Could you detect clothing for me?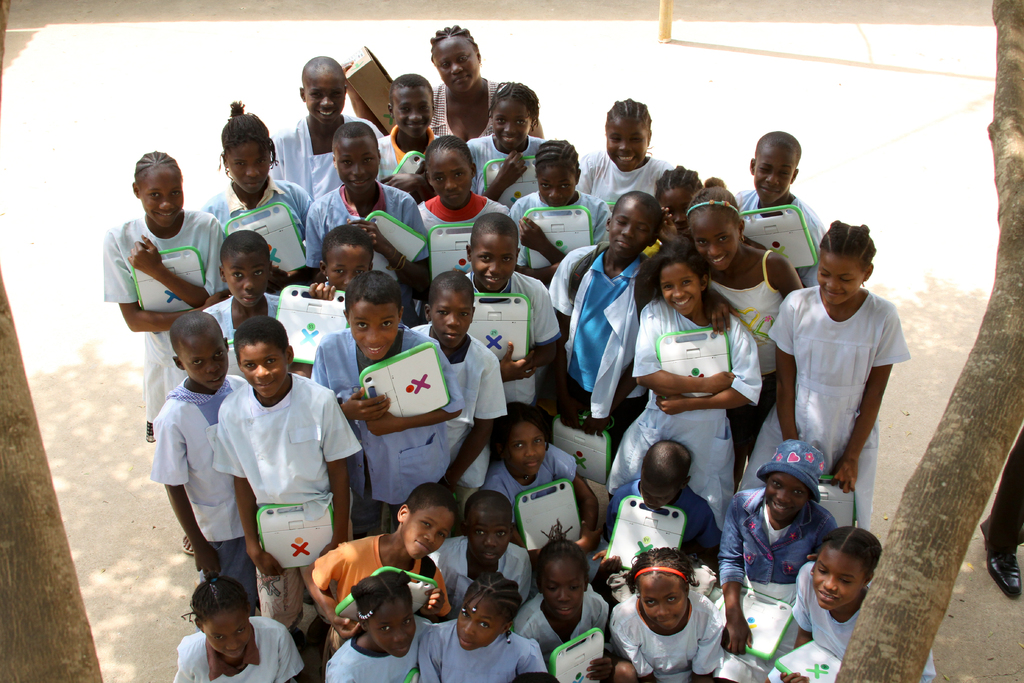
Detection result: (309, 532, 454, 621).
